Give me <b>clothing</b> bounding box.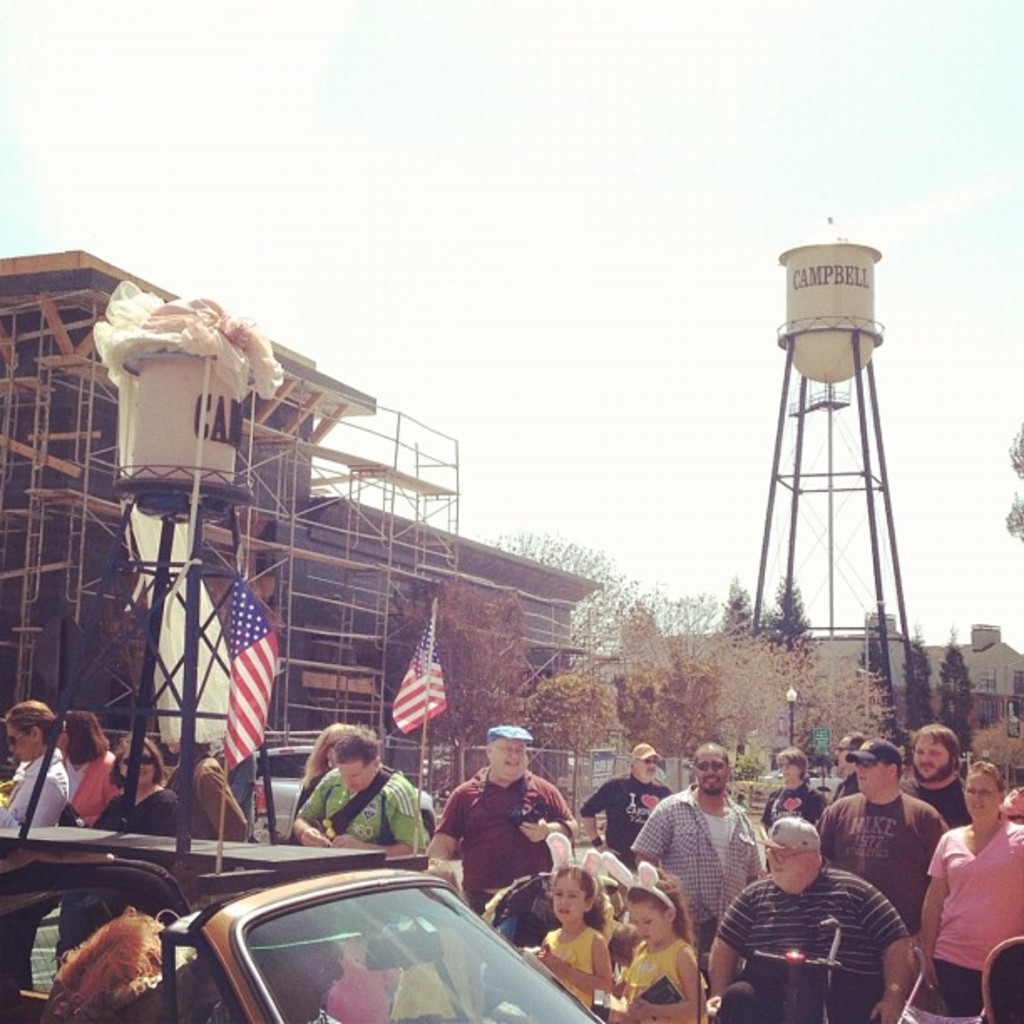
[32, 746, 125, 828].
